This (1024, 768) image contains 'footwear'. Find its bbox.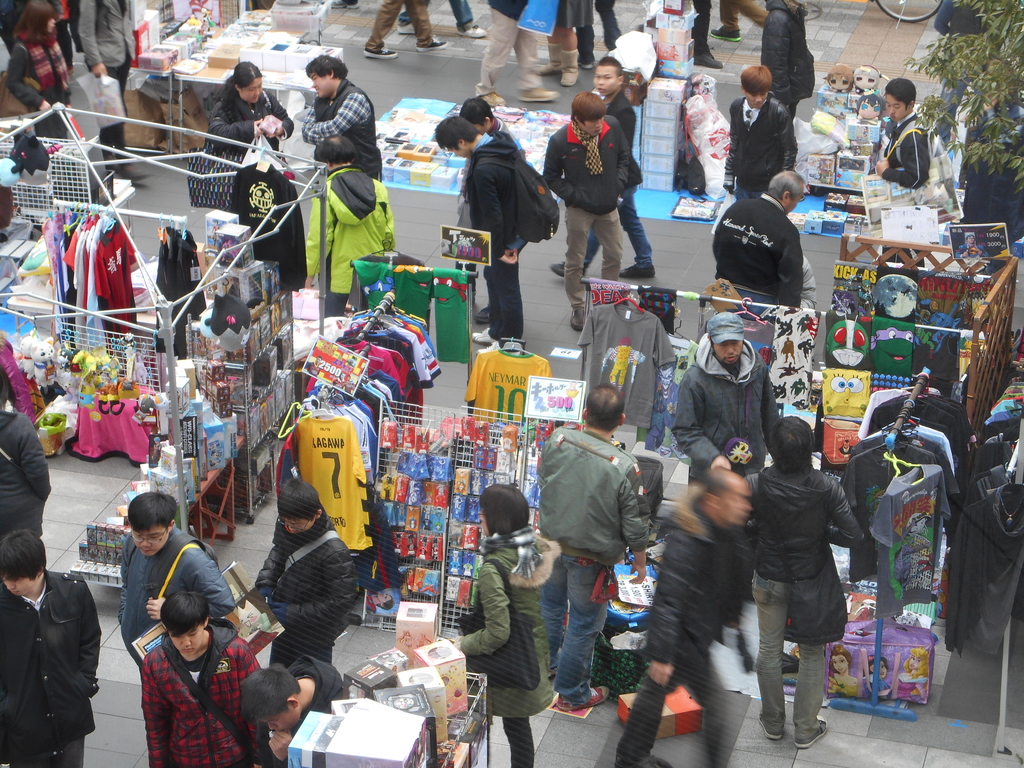
select_region(478, 90, 507, 106).
